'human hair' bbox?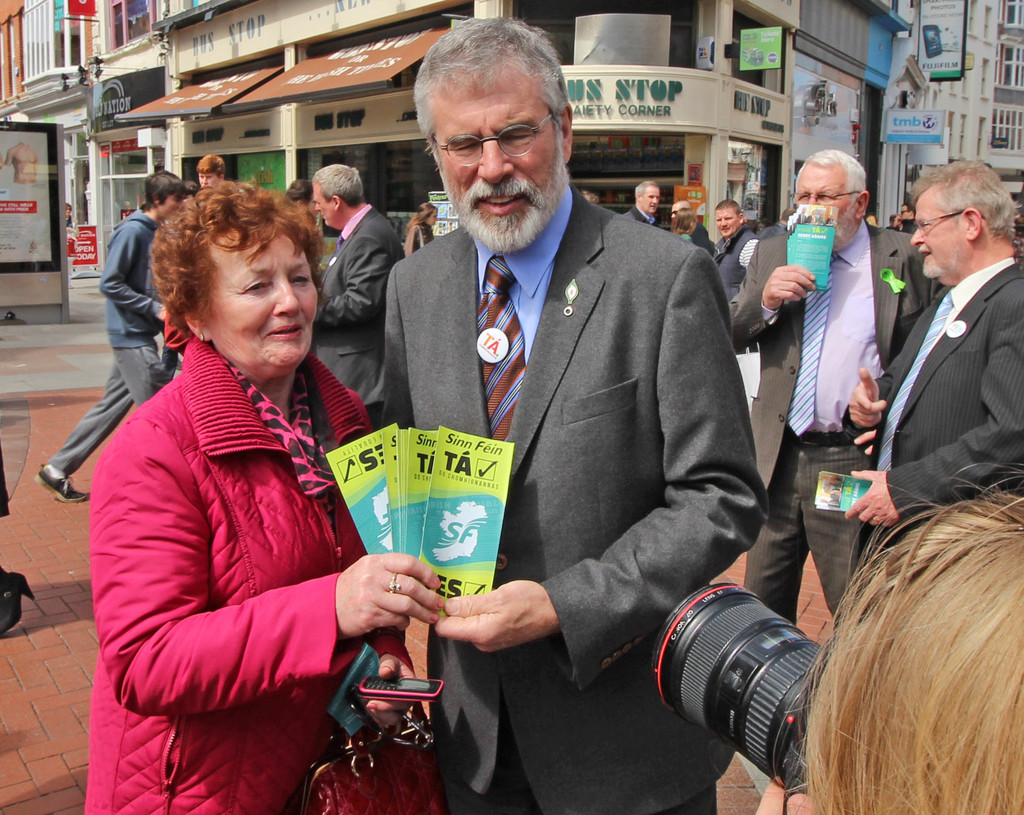
{"x1": 131, "y1": 184, "x2": 311, "y2": 359}
